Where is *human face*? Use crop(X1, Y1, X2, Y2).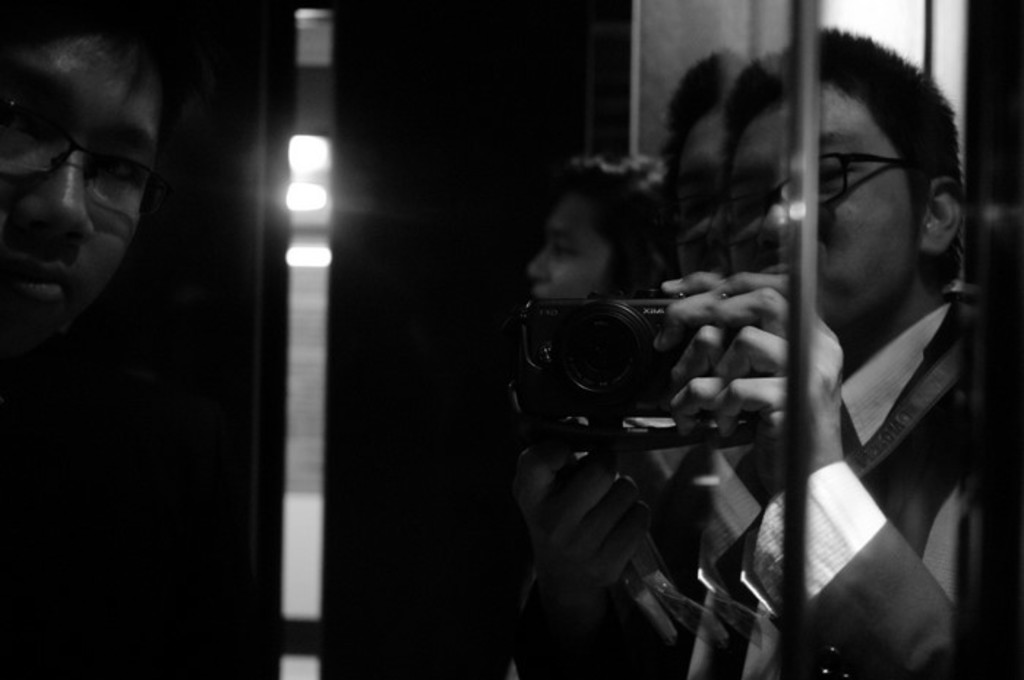
crop(726, 85, 920, 326).
